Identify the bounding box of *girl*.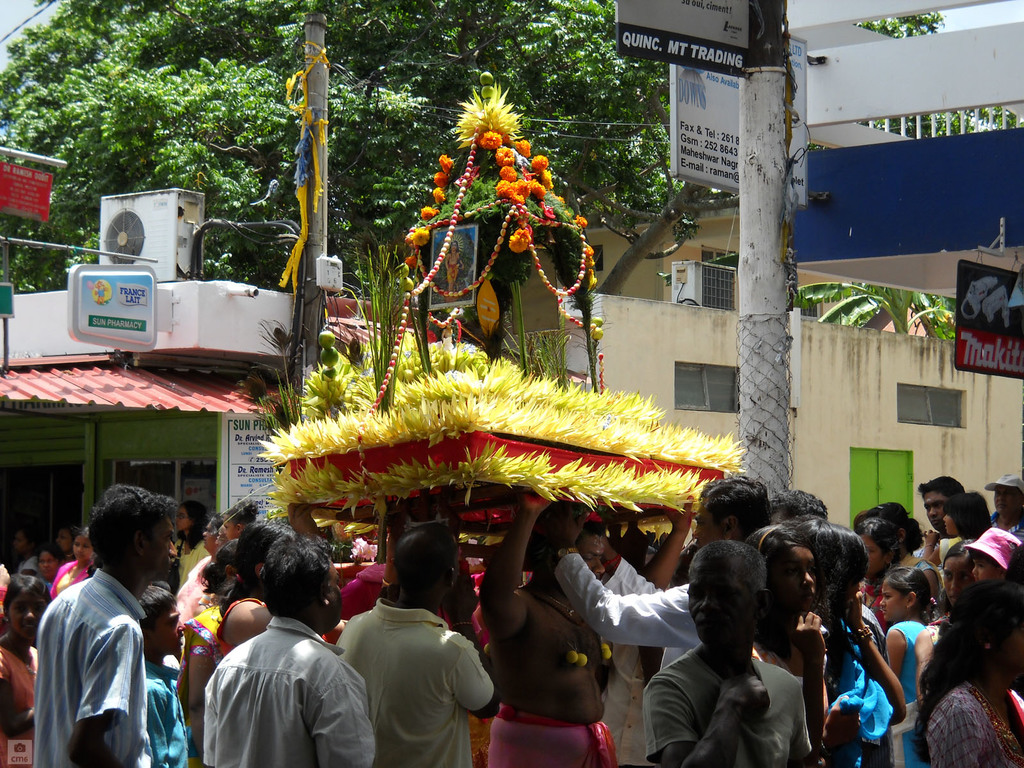
left=175, top=504, right=214, bottom=586.
